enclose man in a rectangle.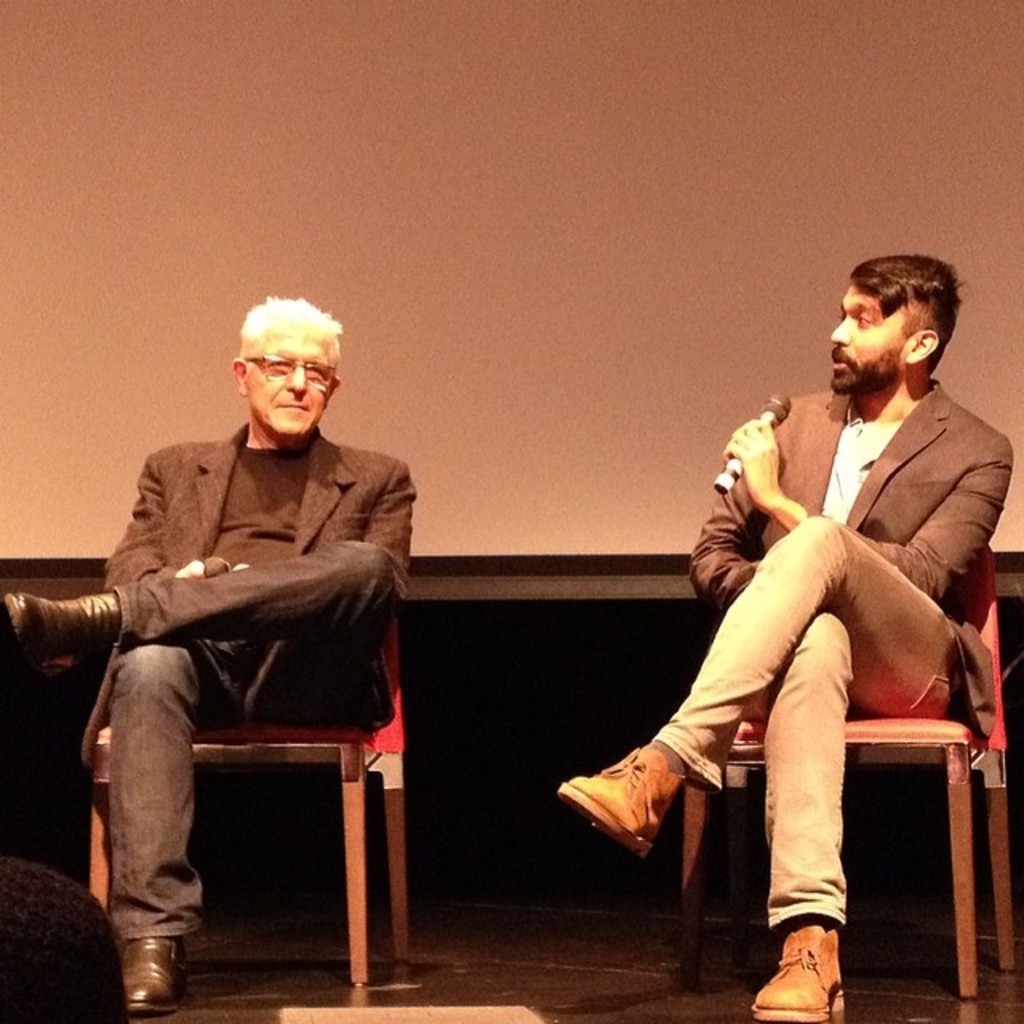
40, 272, 429, 1003.
